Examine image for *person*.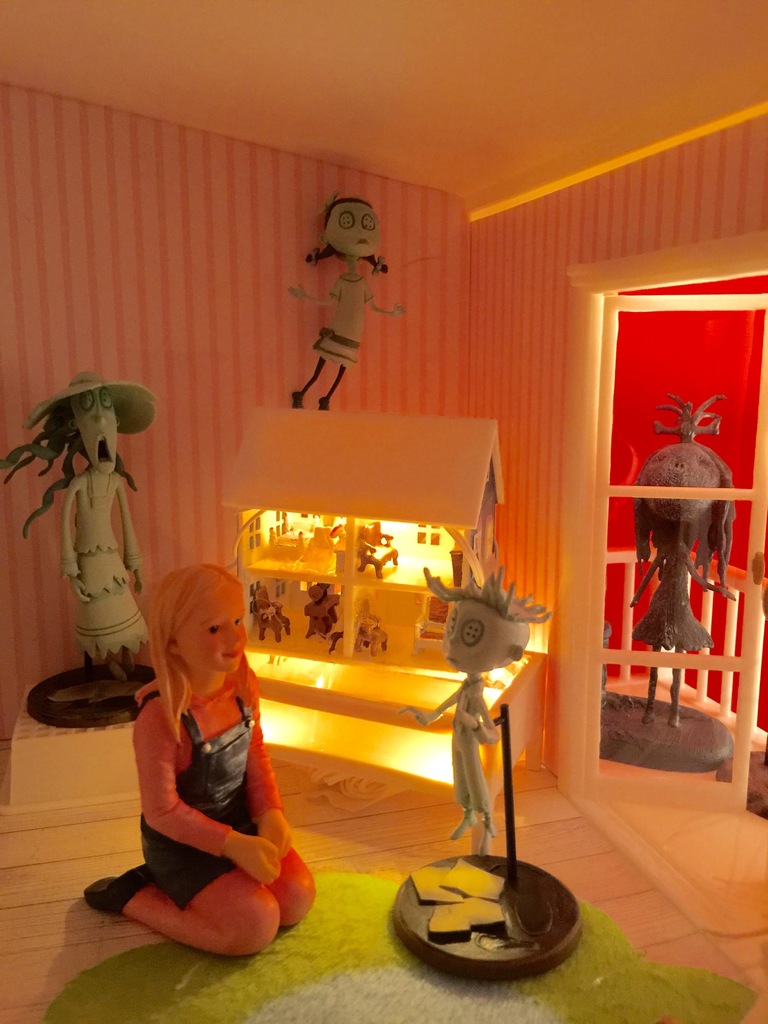
Examination result: <box>110,547,294,975</box>.
